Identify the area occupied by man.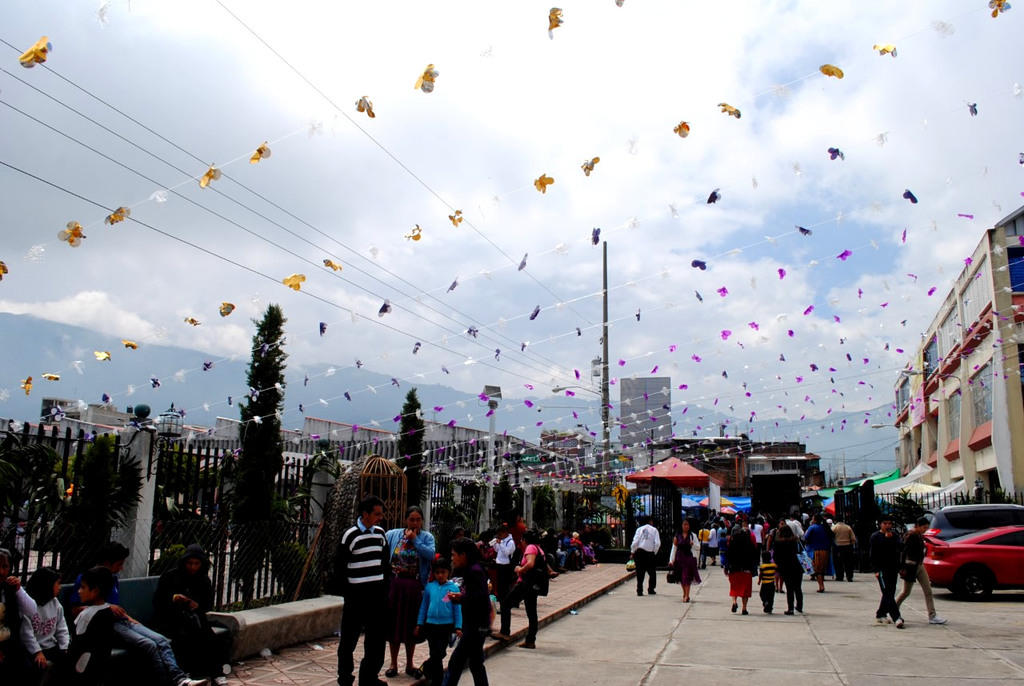
Area: <bbox>627, 517, 660, 596</bbox>.
